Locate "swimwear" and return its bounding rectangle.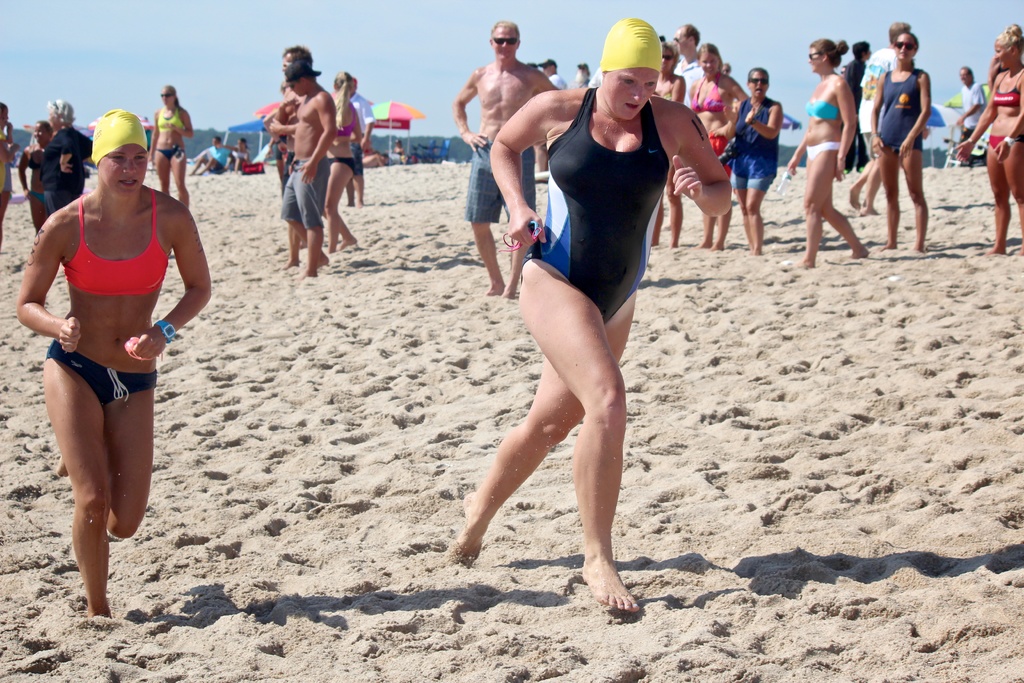
pyautogui.locateOnScreen(24, 152, 60, 210).
